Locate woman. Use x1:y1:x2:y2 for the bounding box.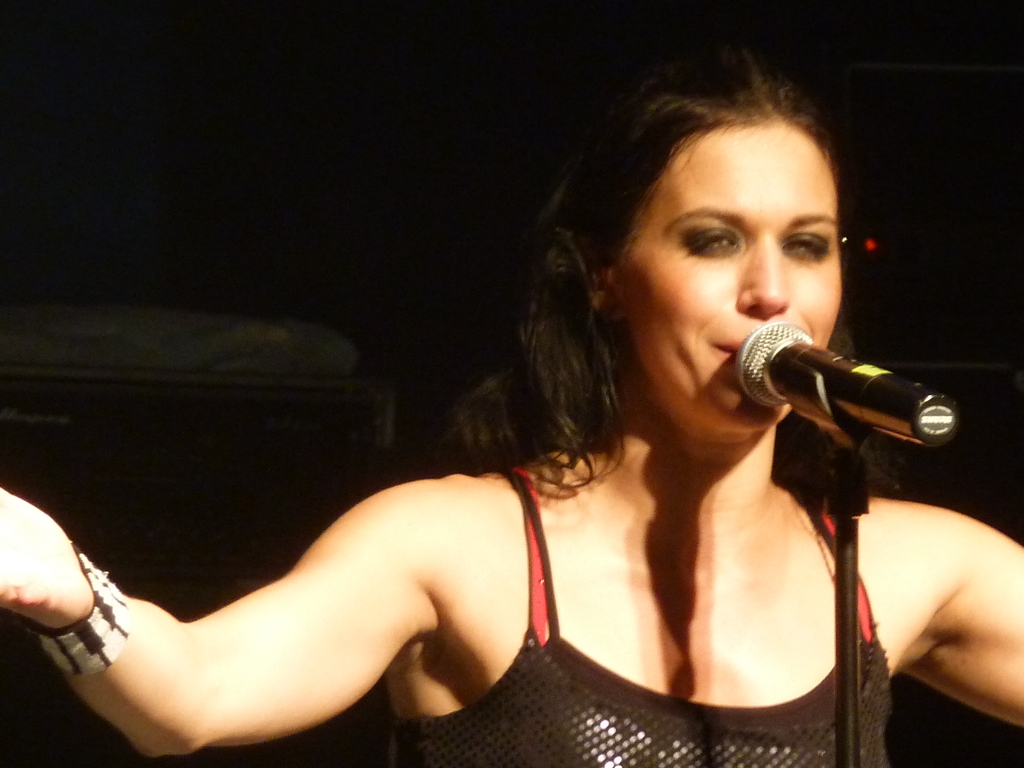
0:35:1023:767.
